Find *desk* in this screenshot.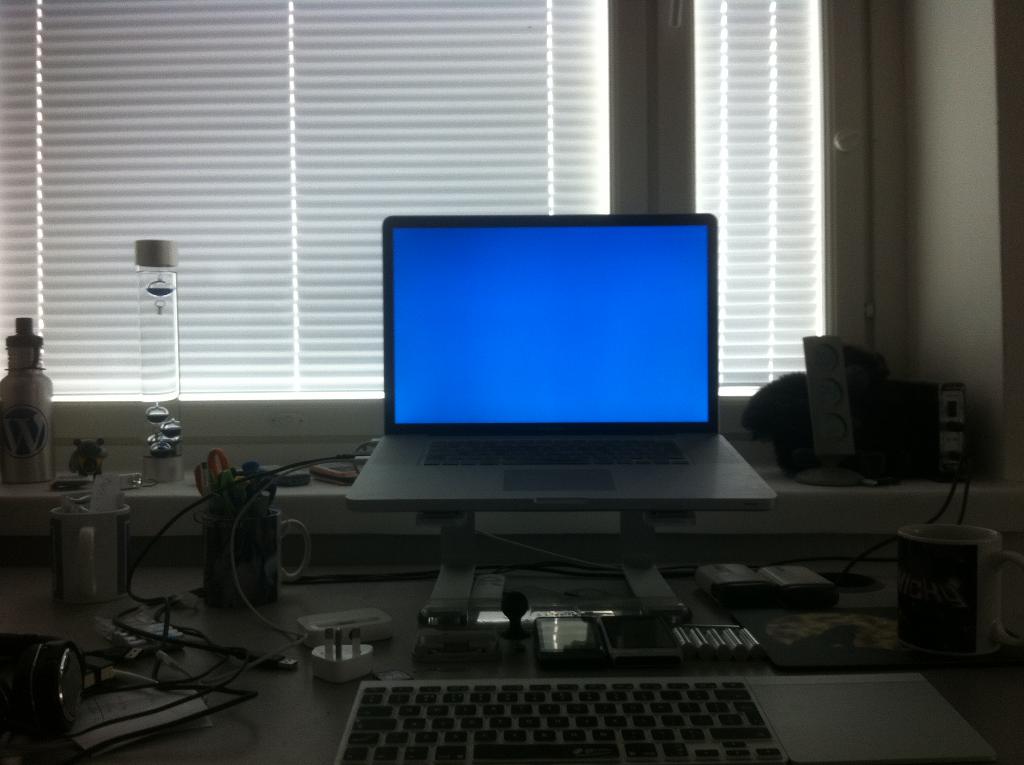
The bounding box for *desk* is <box>344,433,775,627</box>.
